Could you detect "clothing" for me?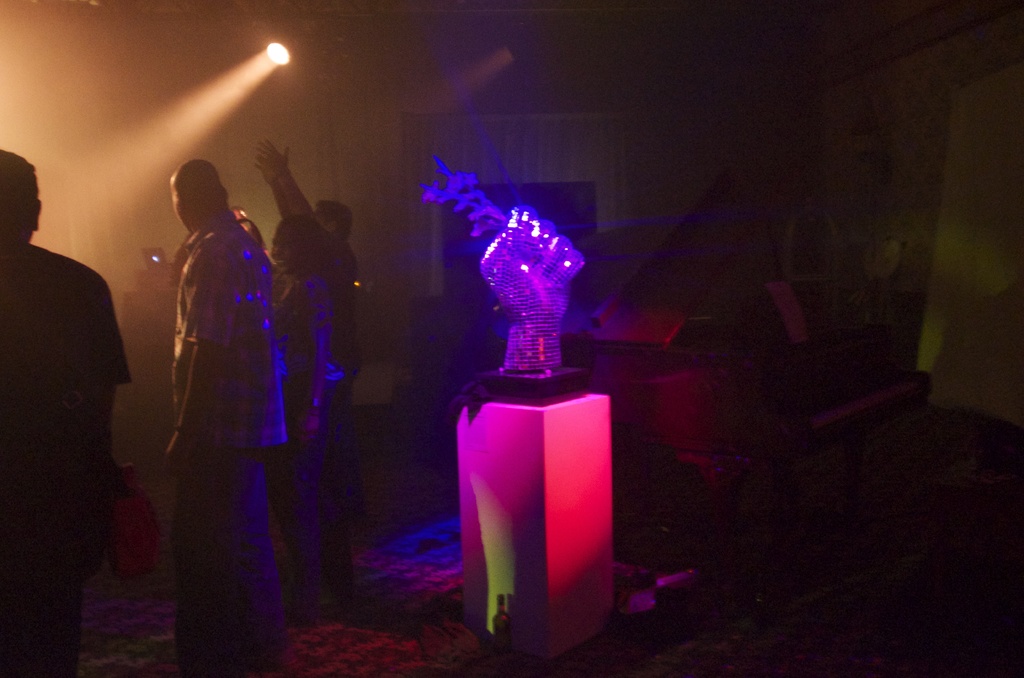
Detection result: 0:238:131:677.
